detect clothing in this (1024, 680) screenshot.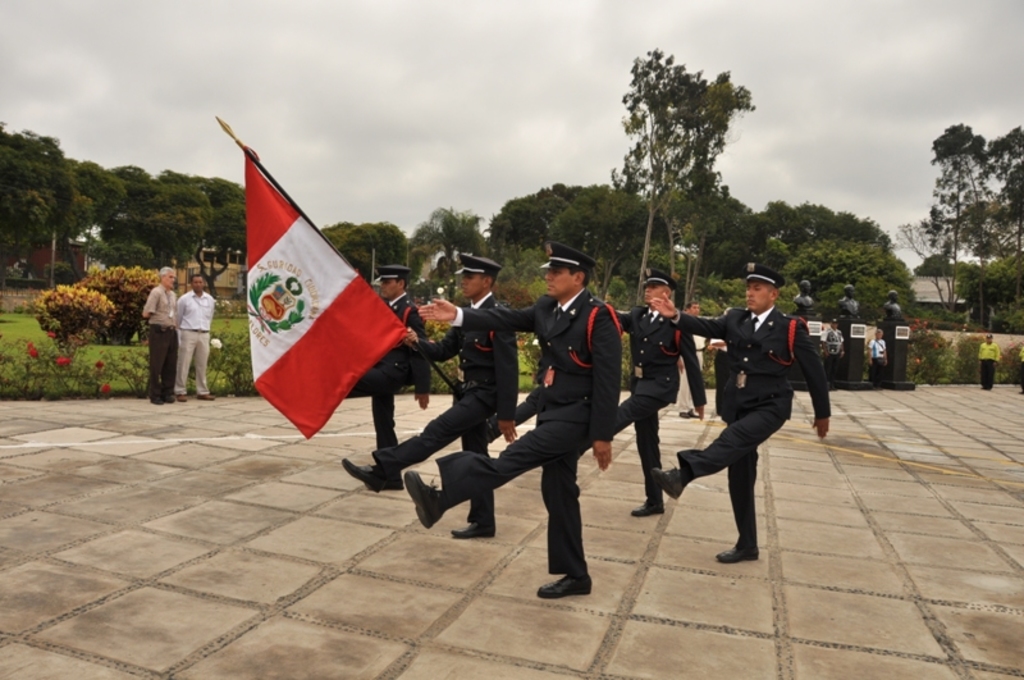
Detection: bbox(379, 289, 498, 528).
